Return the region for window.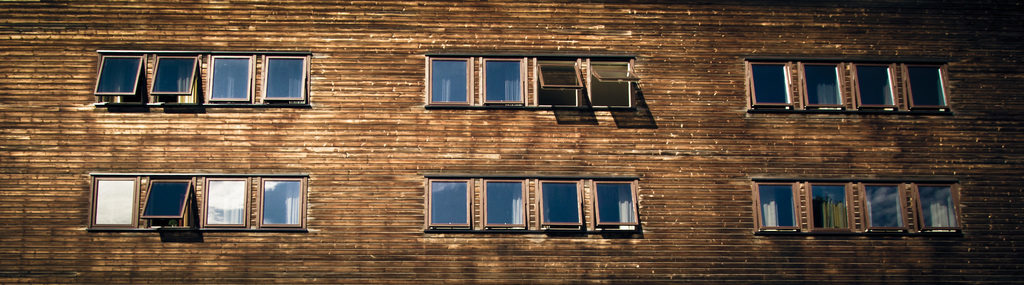
[left=93, top=53, right=147, bottom=102].
